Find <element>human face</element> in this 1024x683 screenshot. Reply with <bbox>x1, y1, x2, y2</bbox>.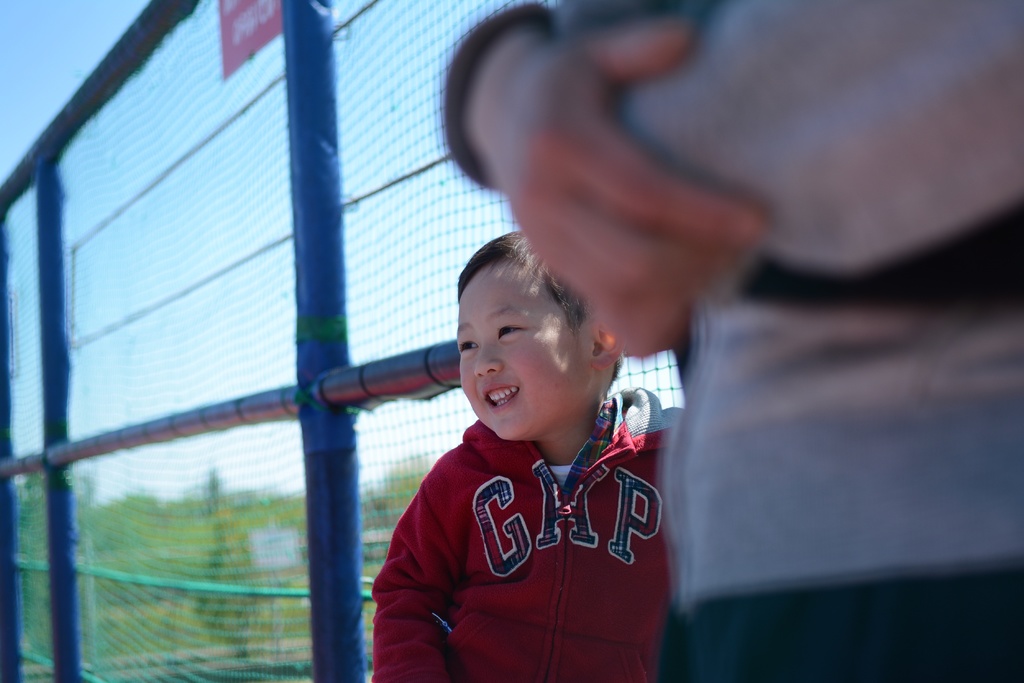
<bbox>461, 268, 593, 440</bbox>.
